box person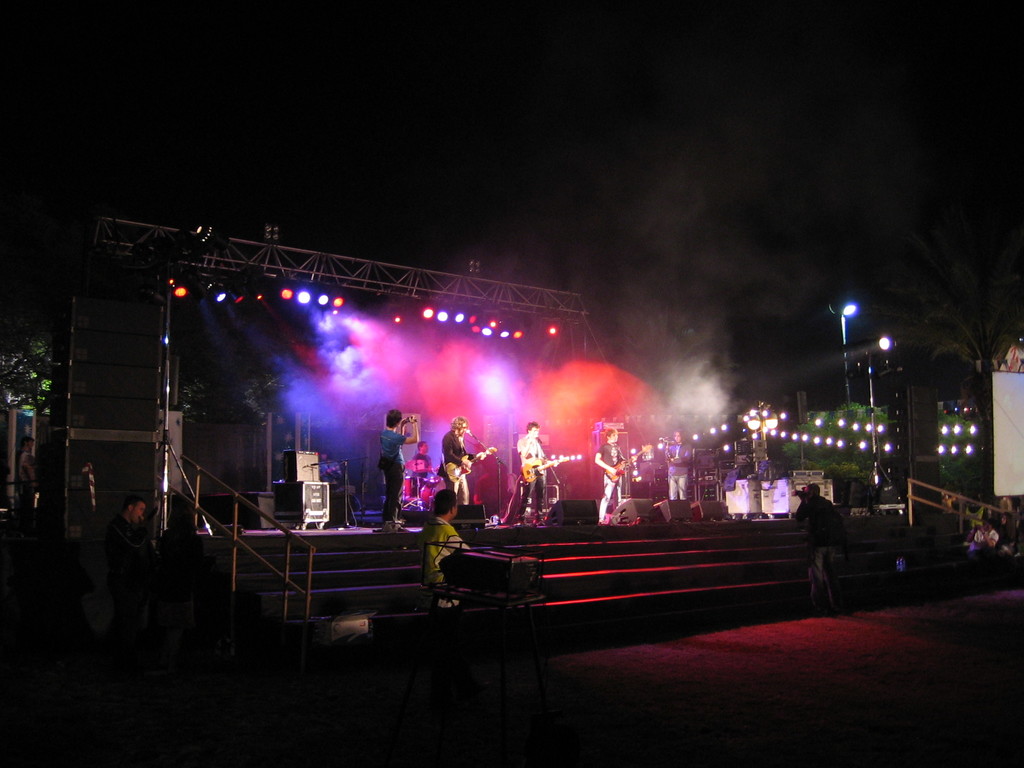
<box>515,418,557,525</box>
